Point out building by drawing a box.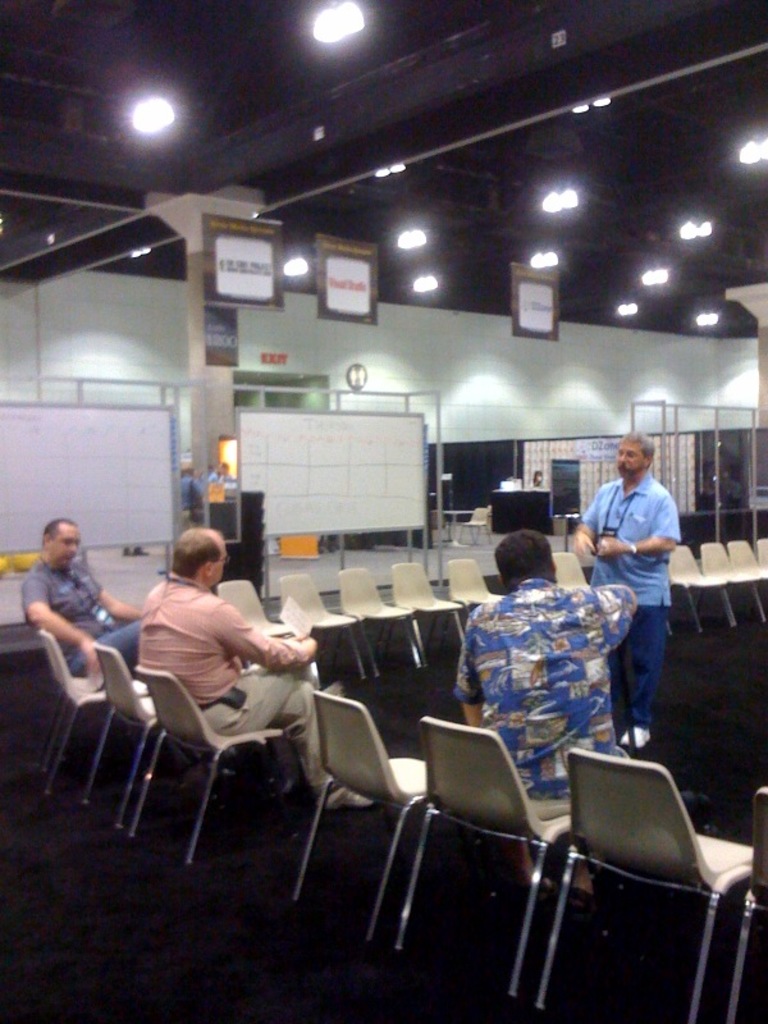
0, 0, 765, 1021.
